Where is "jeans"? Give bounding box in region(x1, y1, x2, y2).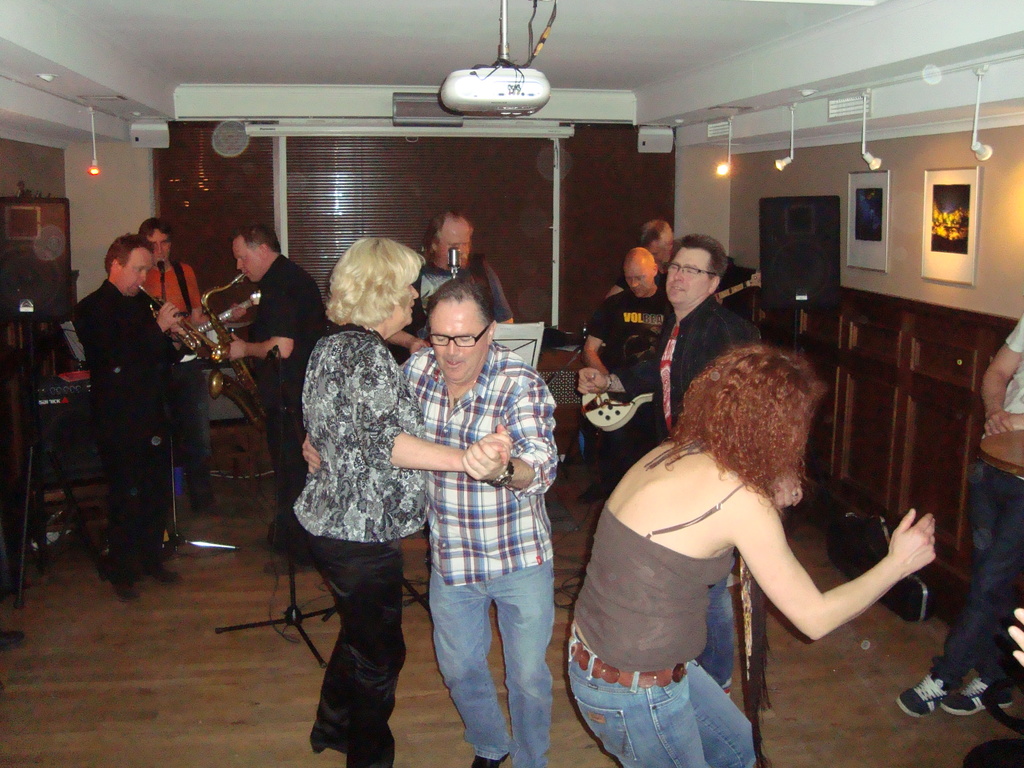
region(694, 577, 732, 678).
